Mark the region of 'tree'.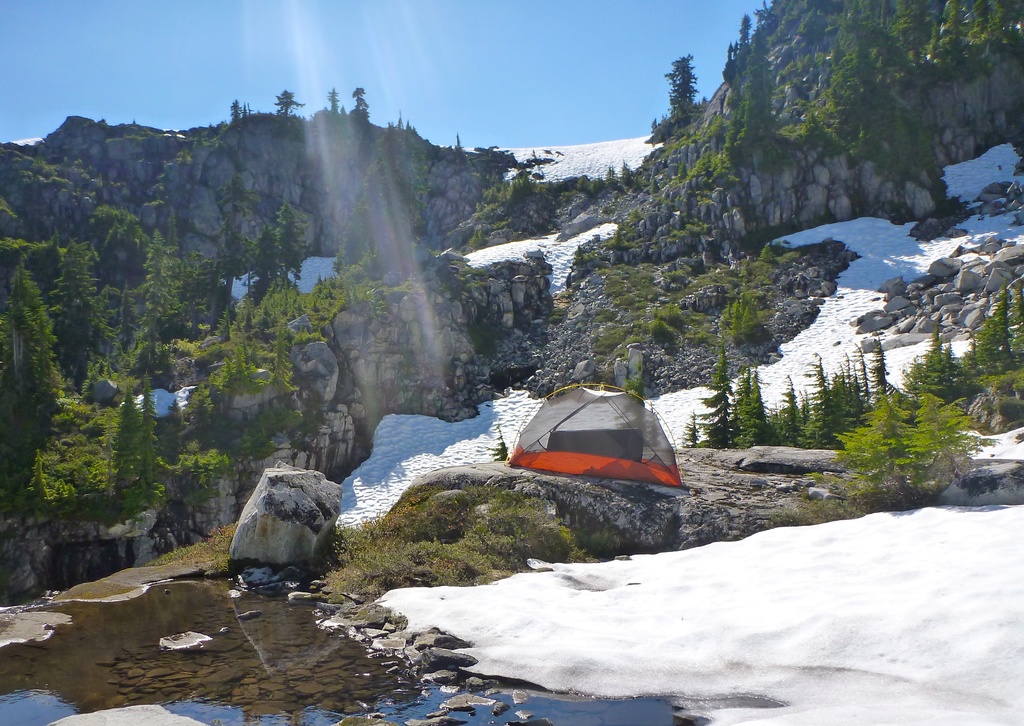
Region: (335,126,424,269).
